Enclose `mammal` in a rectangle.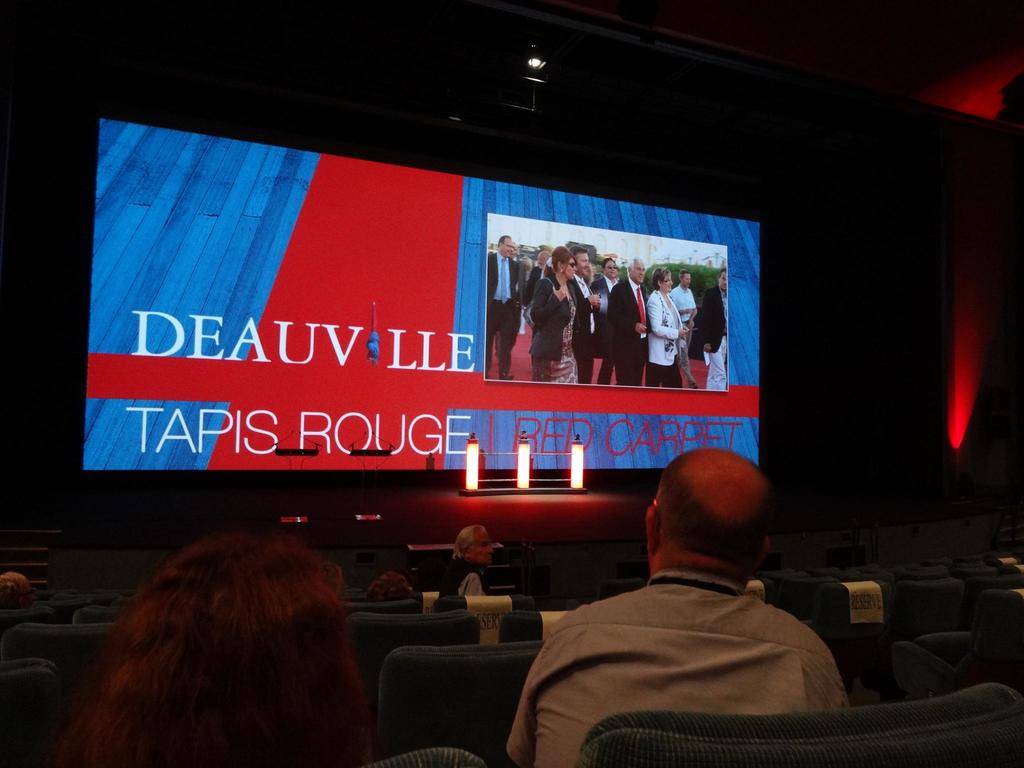
BBox(588, 253, 621, 388).
